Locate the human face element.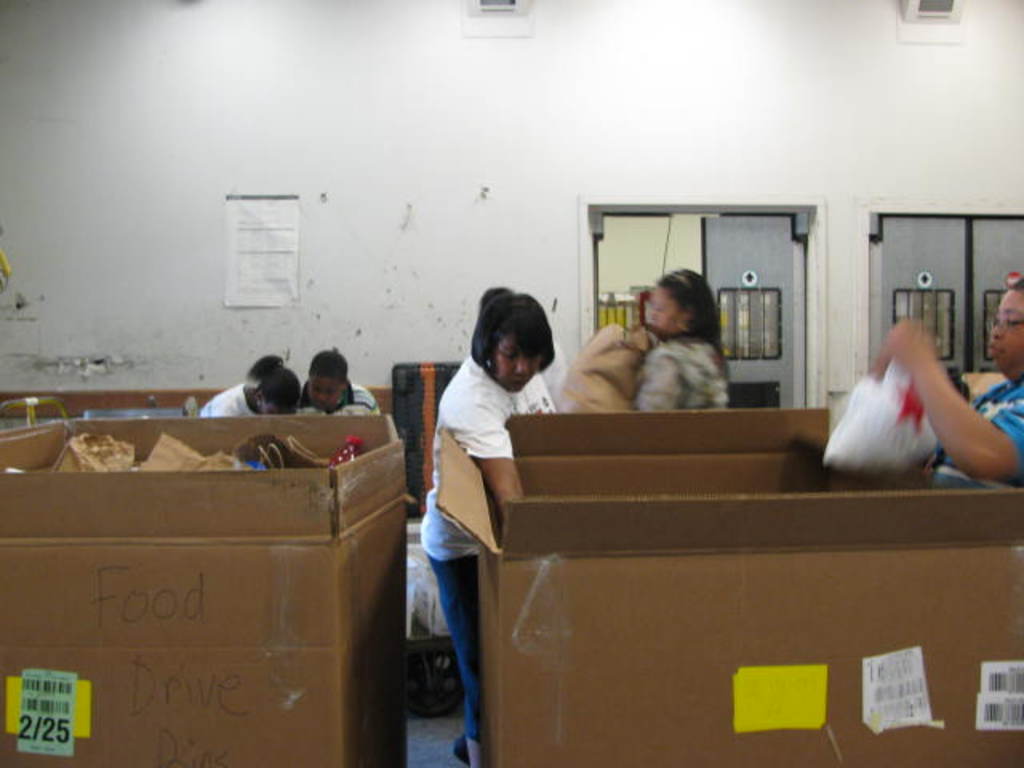
Element bbox: {"left": 258, "top": 400, "right": 294, "bottom": 411}.
